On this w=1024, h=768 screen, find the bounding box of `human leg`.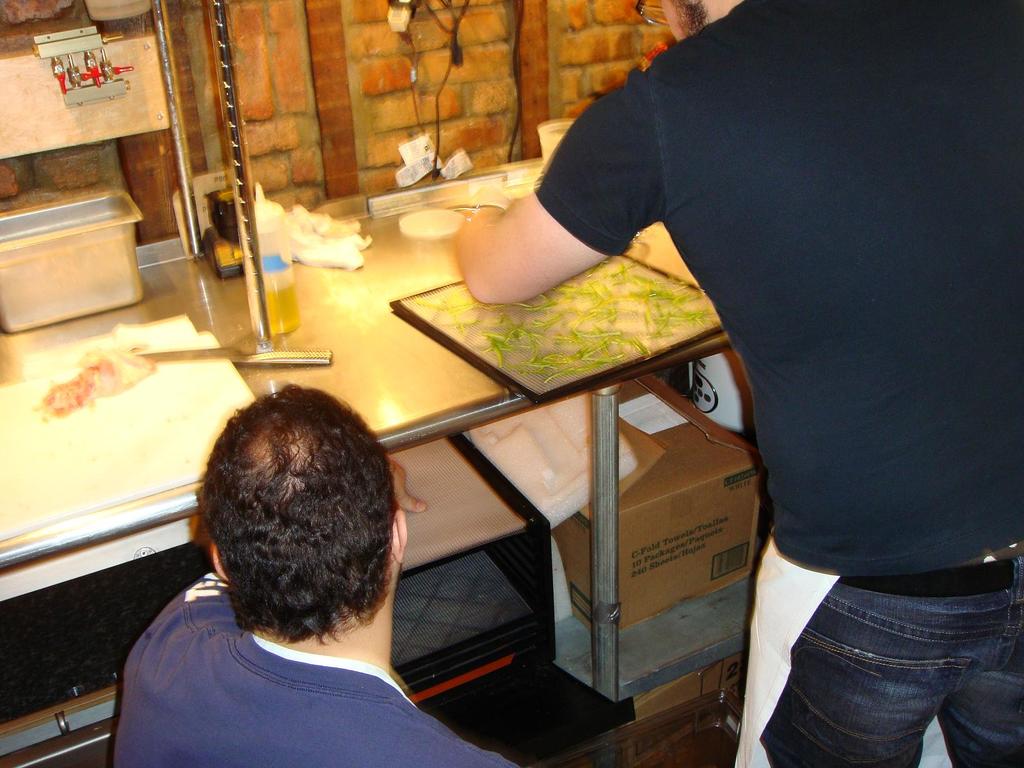
Bounding box: (left=764, top=580, right=949, bottom=767).
